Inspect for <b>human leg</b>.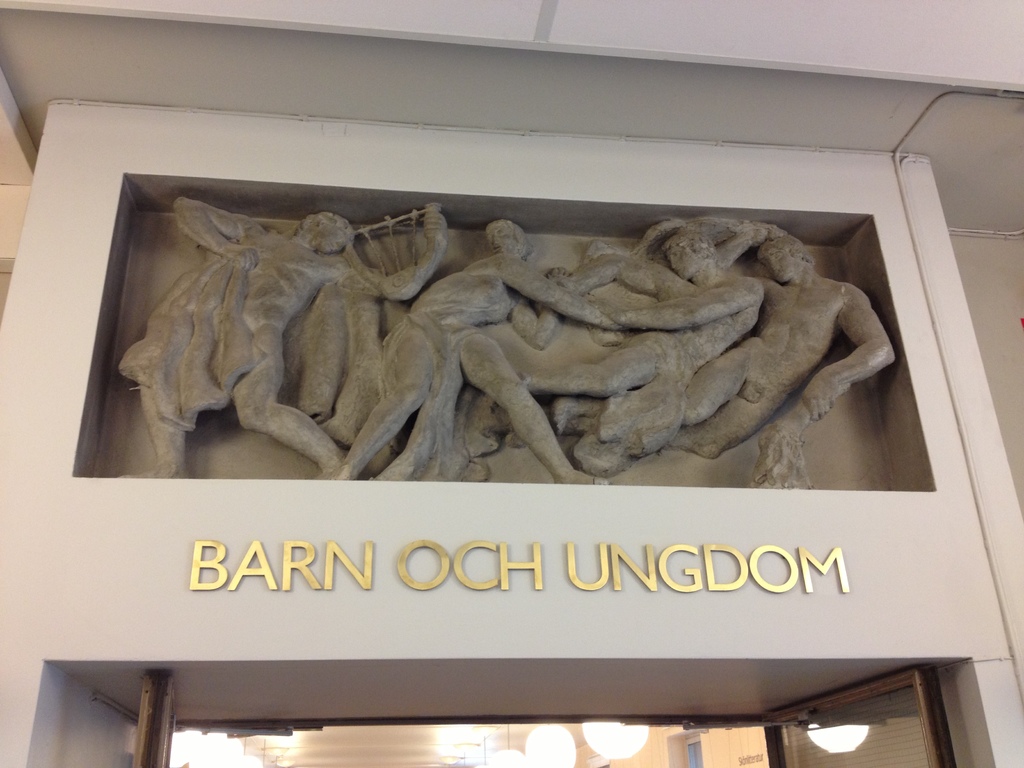
Inspection: x1=452 y1=326 x2=608 y2=486.
